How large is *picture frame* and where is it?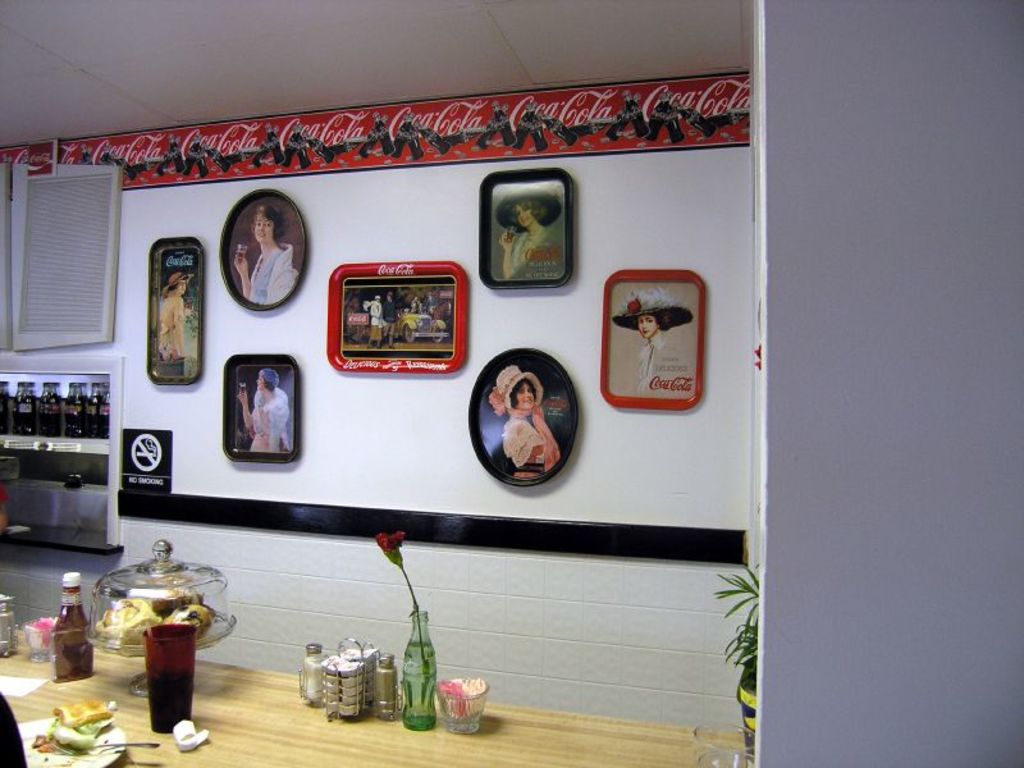
Bounding box: 218/352/302/465.
